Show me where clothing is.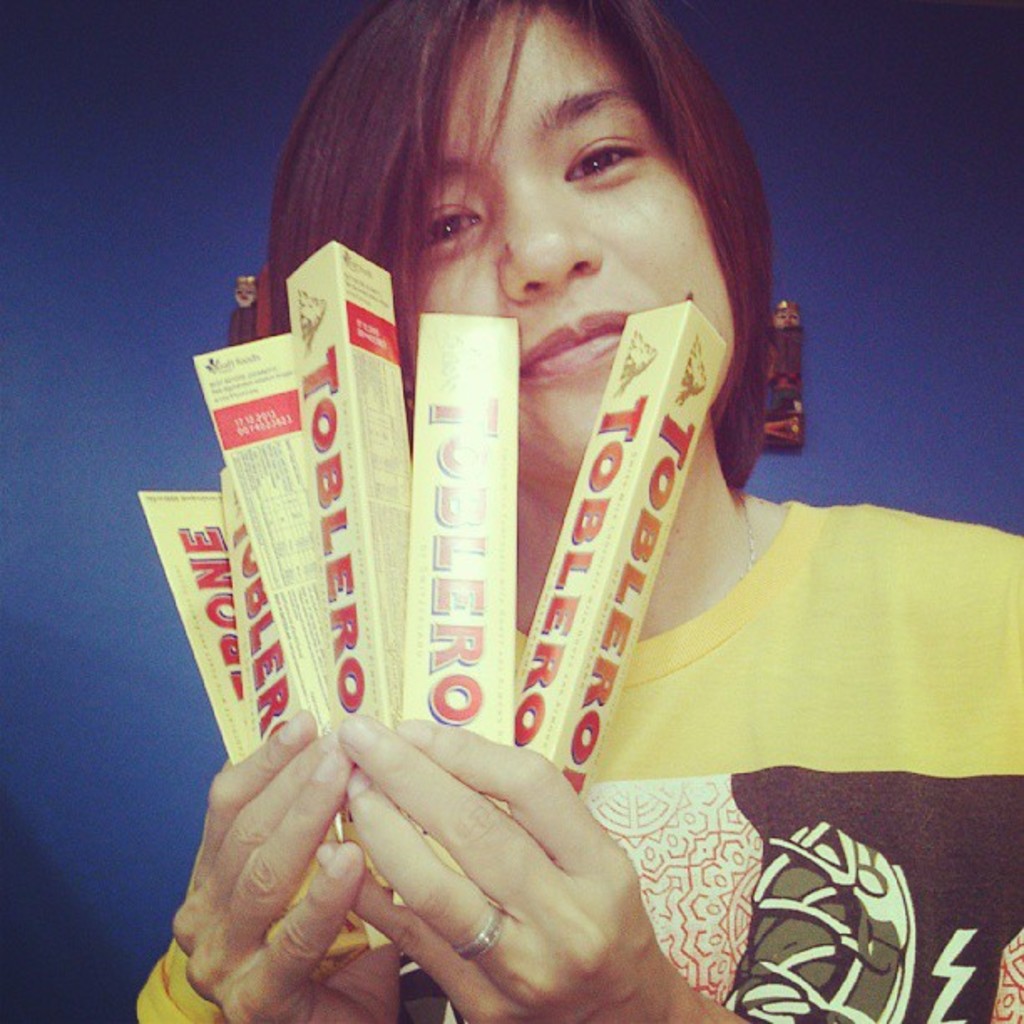
clothing is at 107, 499, 1022, 1022.
